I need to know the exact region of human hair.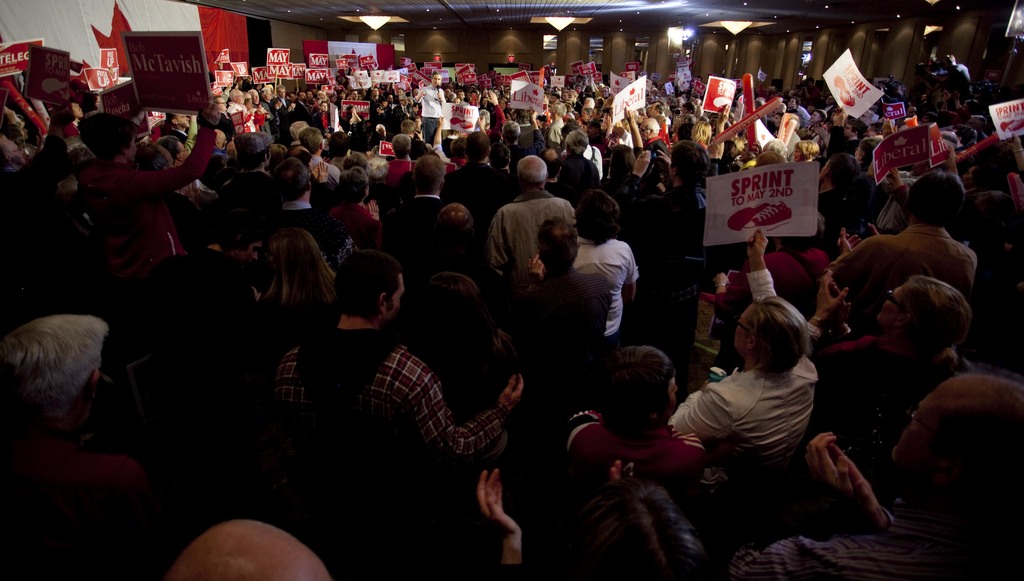
Region: crop(517, 154, 548, 188).
